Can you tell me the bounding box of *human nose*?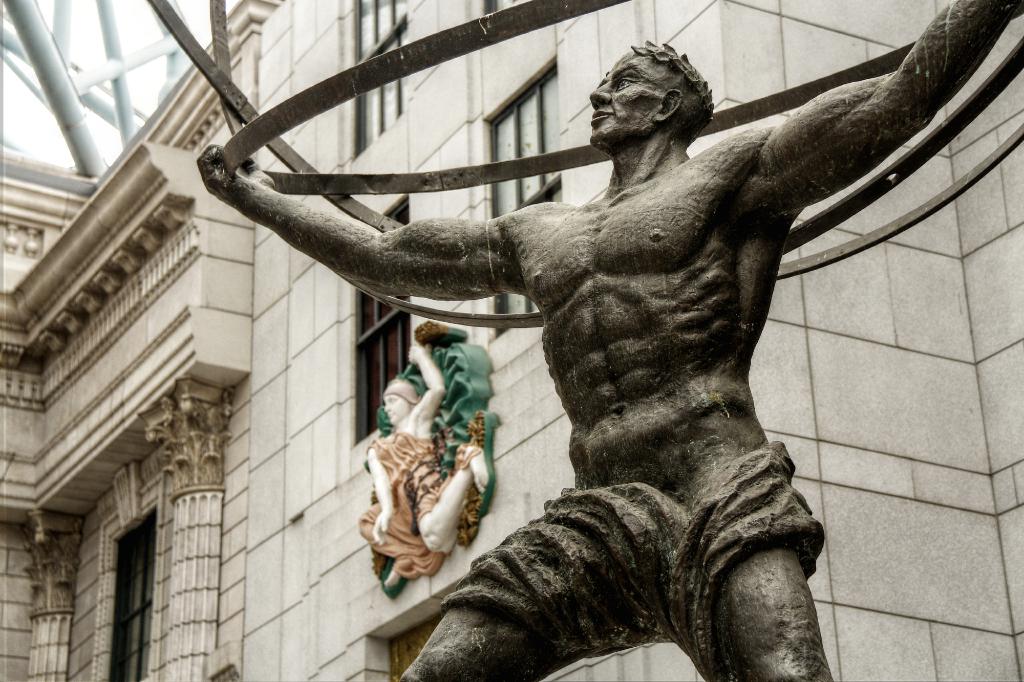
(x1=590, y1=83, x2=609, y2=106).
